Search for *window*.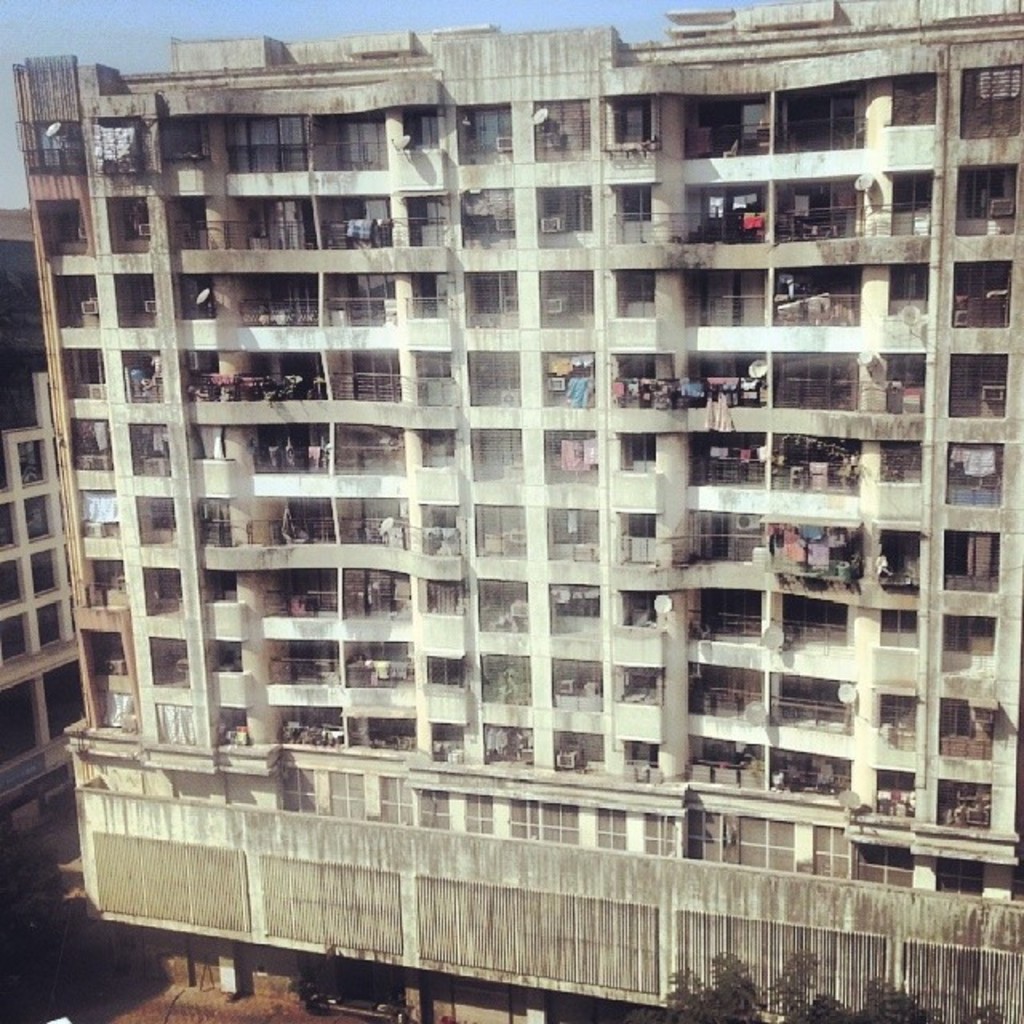
Found at box(18, 438, 46, 490).
